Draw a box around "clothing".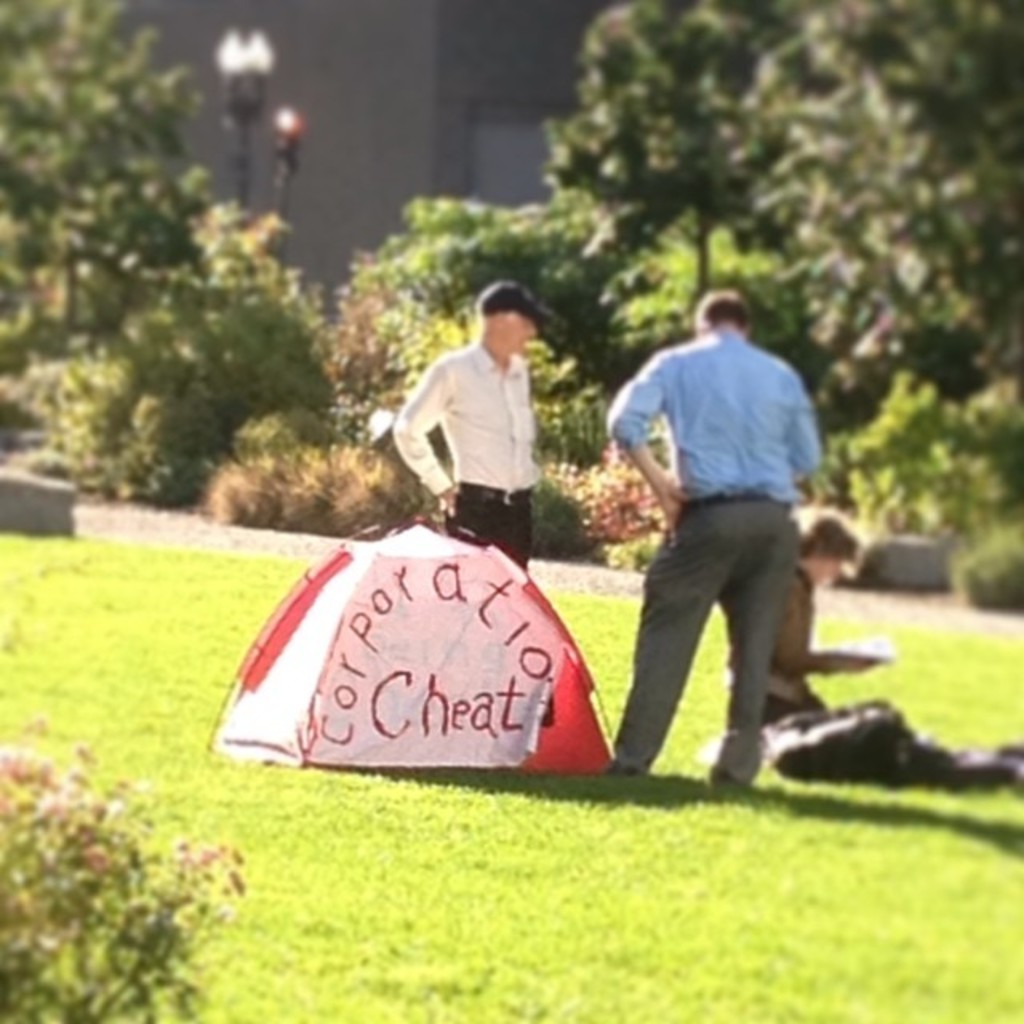
bbox(733, 570, 816, 725).
